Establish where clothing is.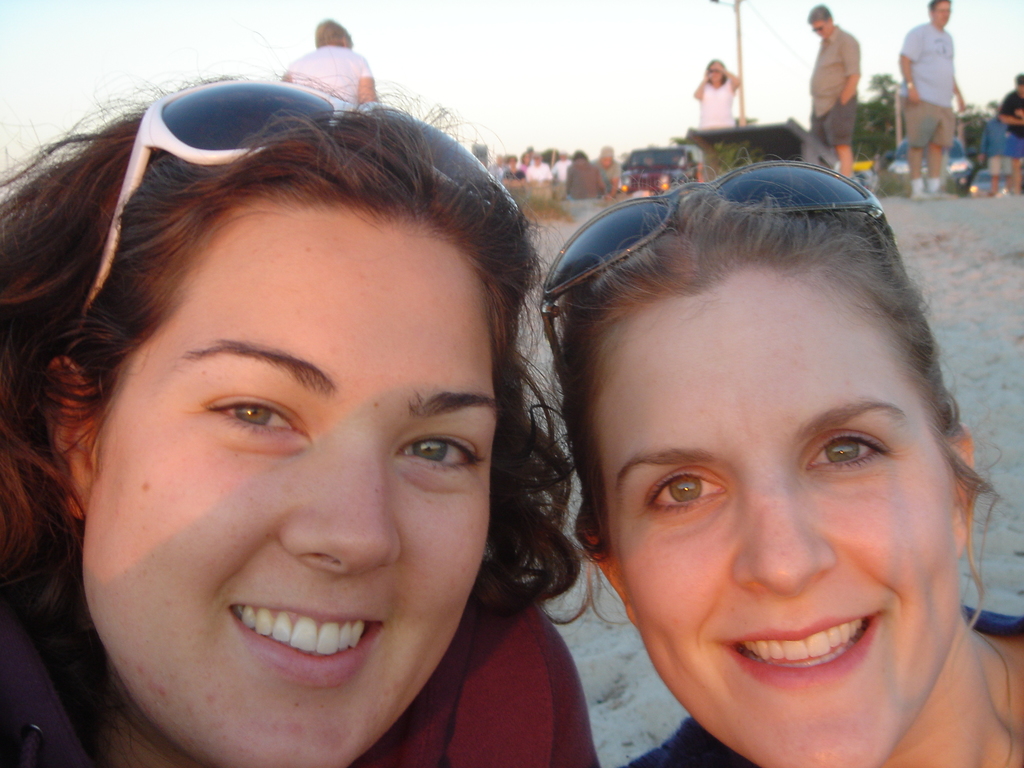
Established at 0 489 605 767.
